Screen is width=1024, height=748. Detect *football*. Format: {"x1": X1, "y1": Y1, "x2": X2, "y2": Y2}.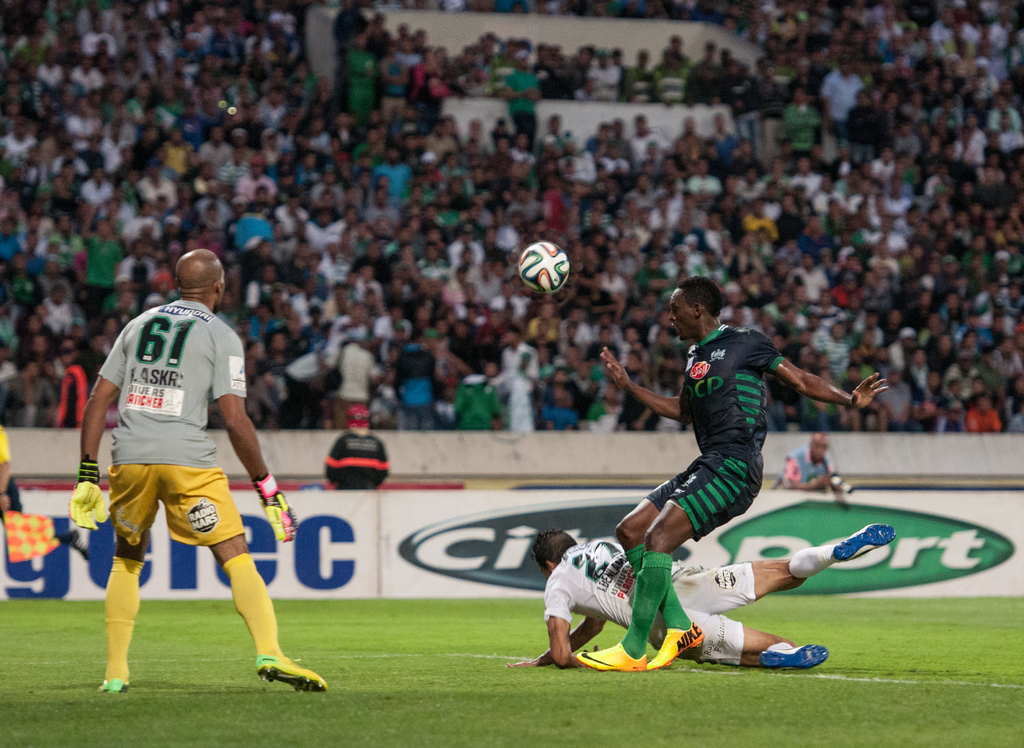
{"x1": 513, "y1": 239, "x2": 573, "y2": 297}.
